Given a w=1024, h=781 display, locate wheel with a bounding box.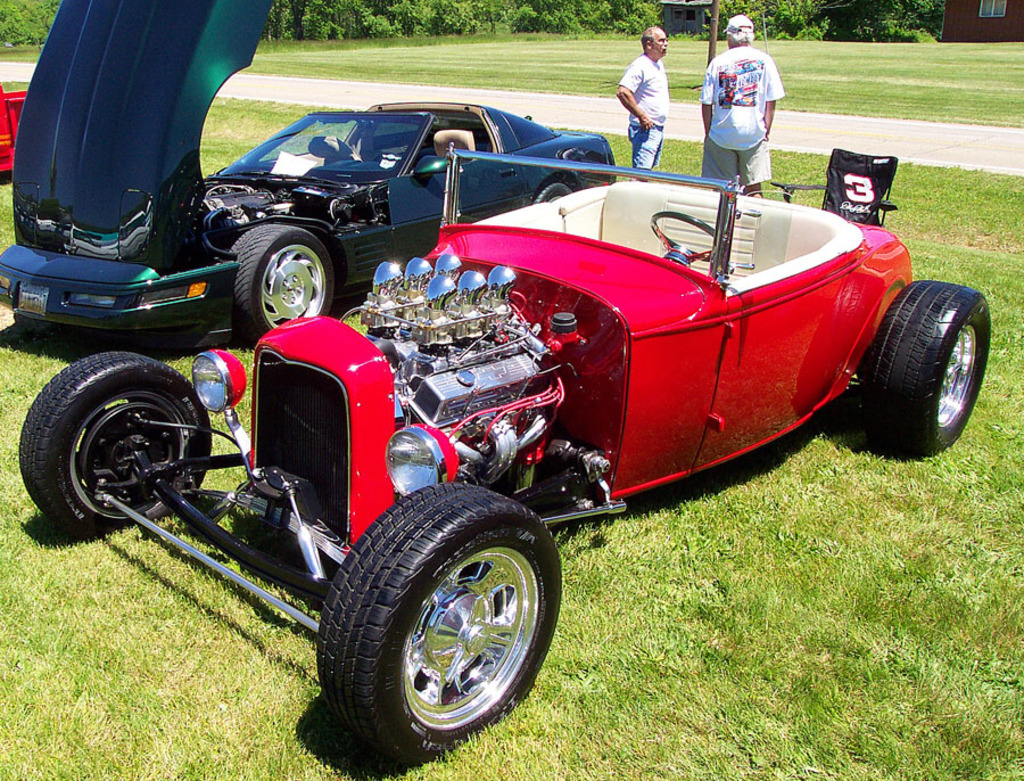
Located: left=20, top=353, right=212, bottom=539.
